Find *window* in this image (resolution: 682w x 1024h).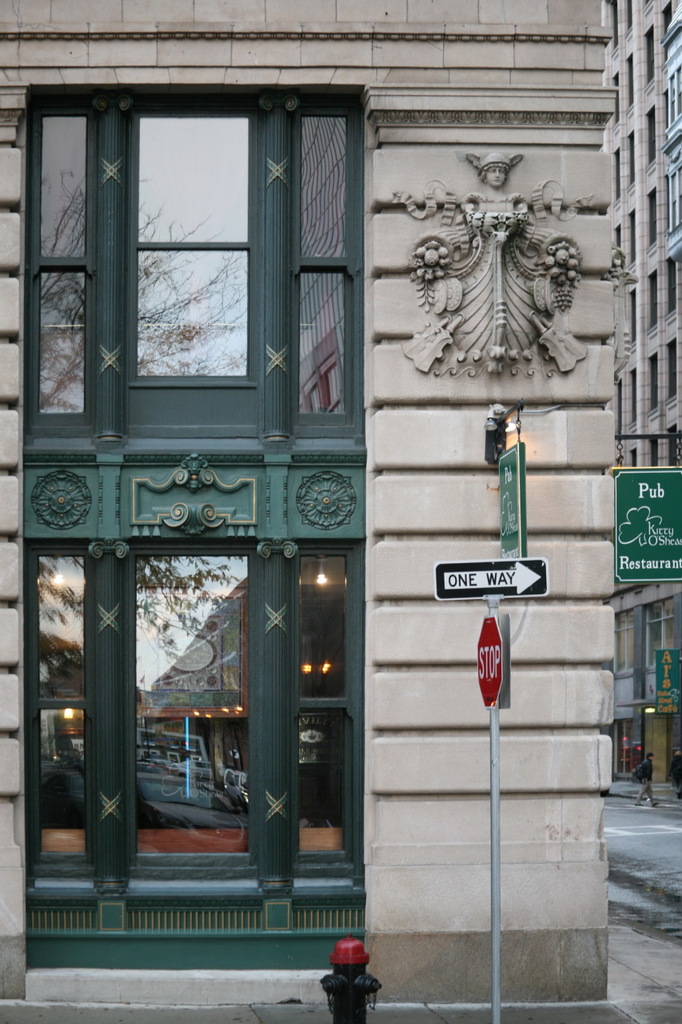
<region>55, 69, 313, 441</region>.
